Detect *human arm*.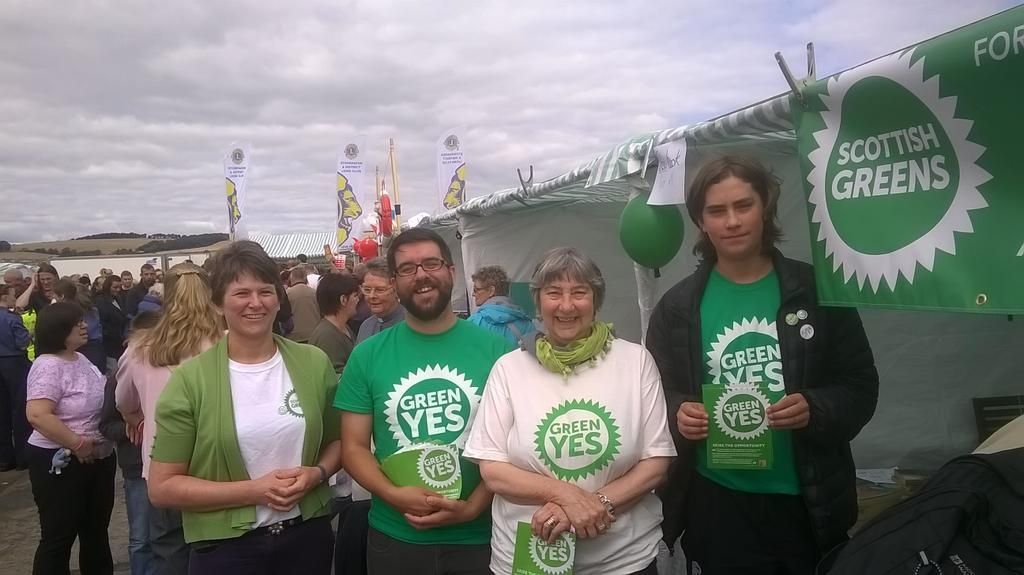
Detected at {"x1": 467, "y1": 353, "x2": 628, "y2": 544}.
